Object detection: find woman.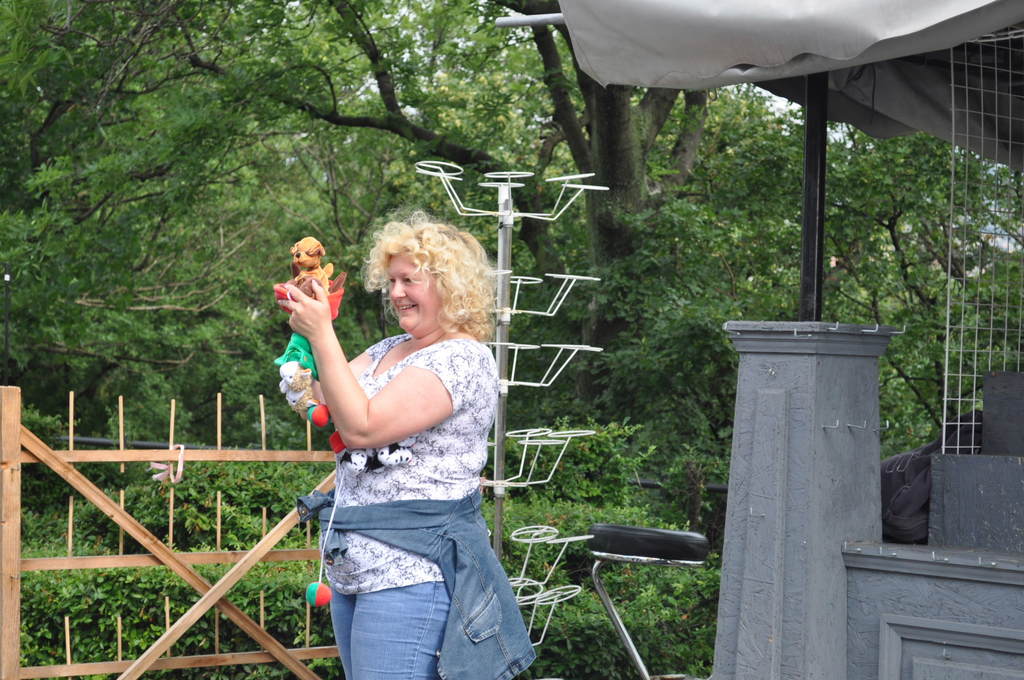
bbox(280, 212, 501, 679).
